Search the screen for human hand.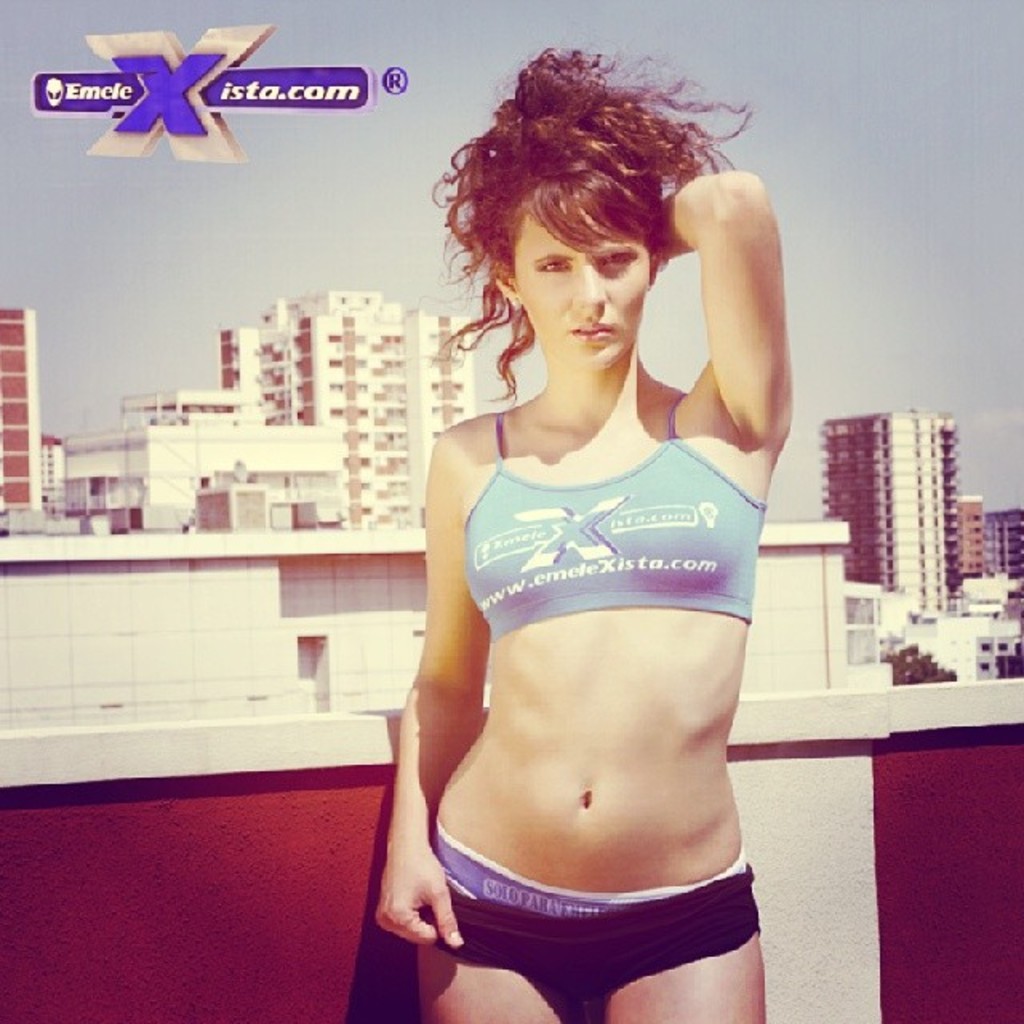
Found at x1=382 y1=810 x2=458 y2=981.
